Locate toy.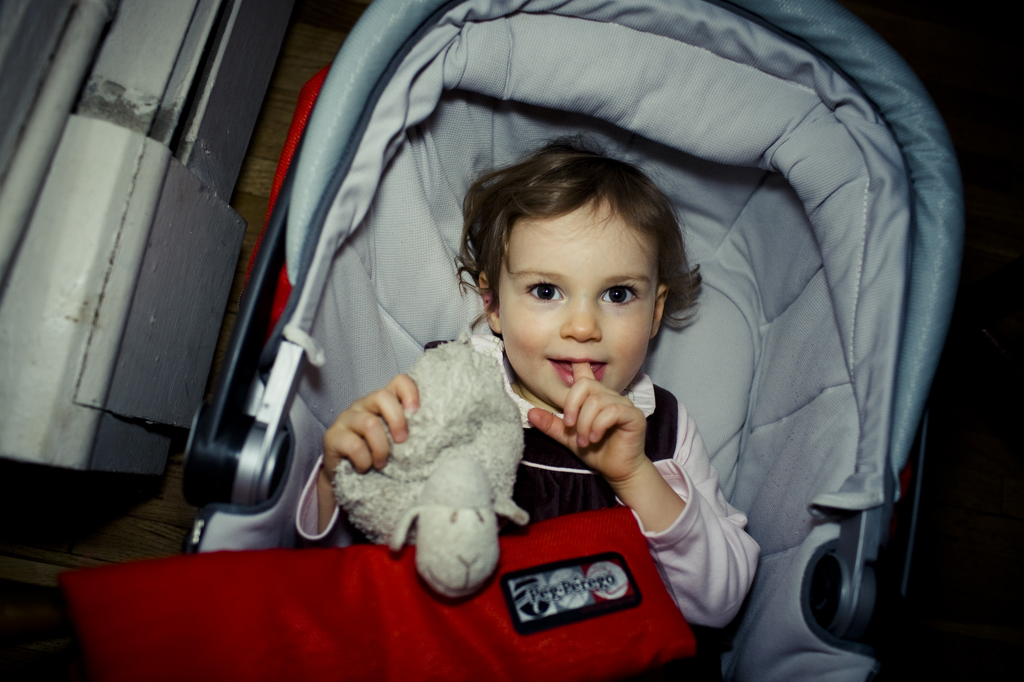
Bounding box: bbox=[332, 325, 528, 610].
